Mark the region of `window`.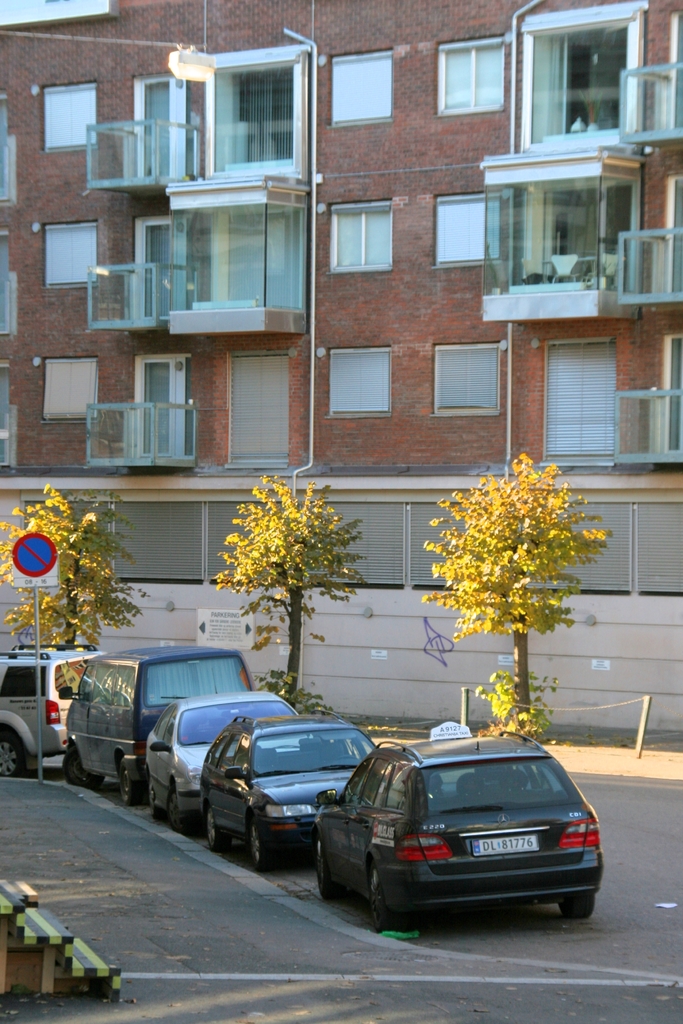
Region: 434, 34, 513, 114.
